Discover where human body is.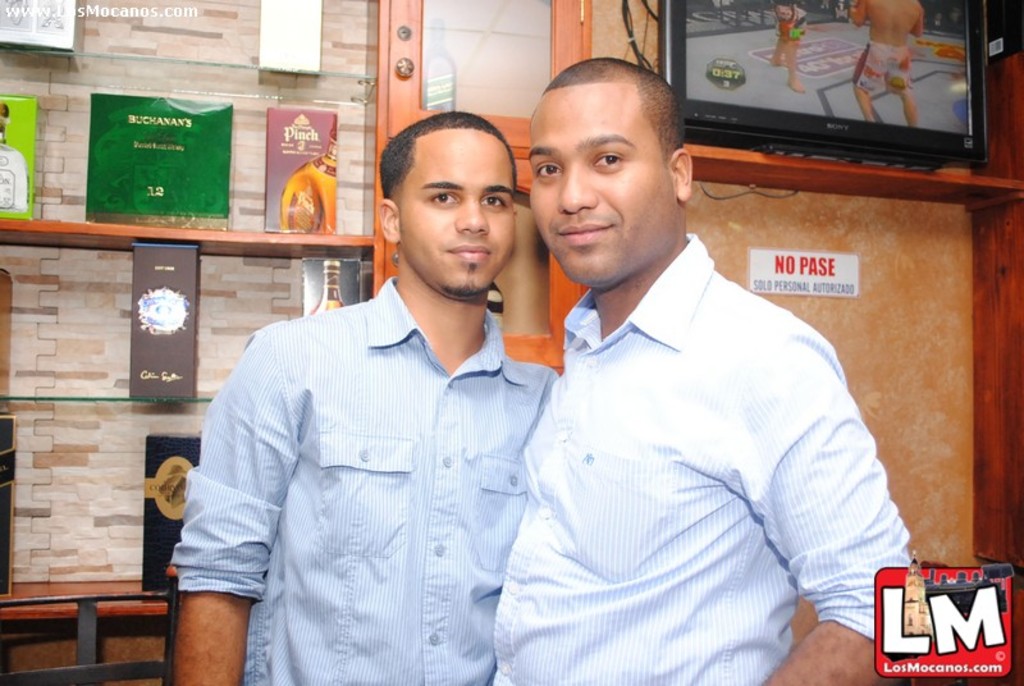
Discovered at rect(856, 0, 929, 127).
